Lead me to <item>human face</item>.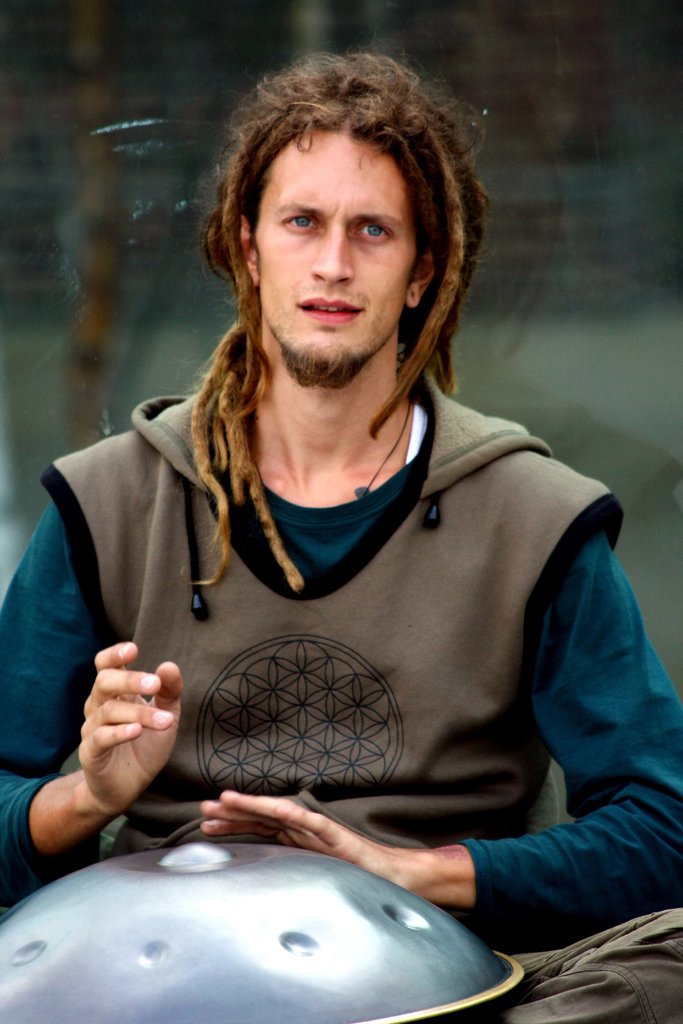
Lead to box(252, 125, 422, 376).
